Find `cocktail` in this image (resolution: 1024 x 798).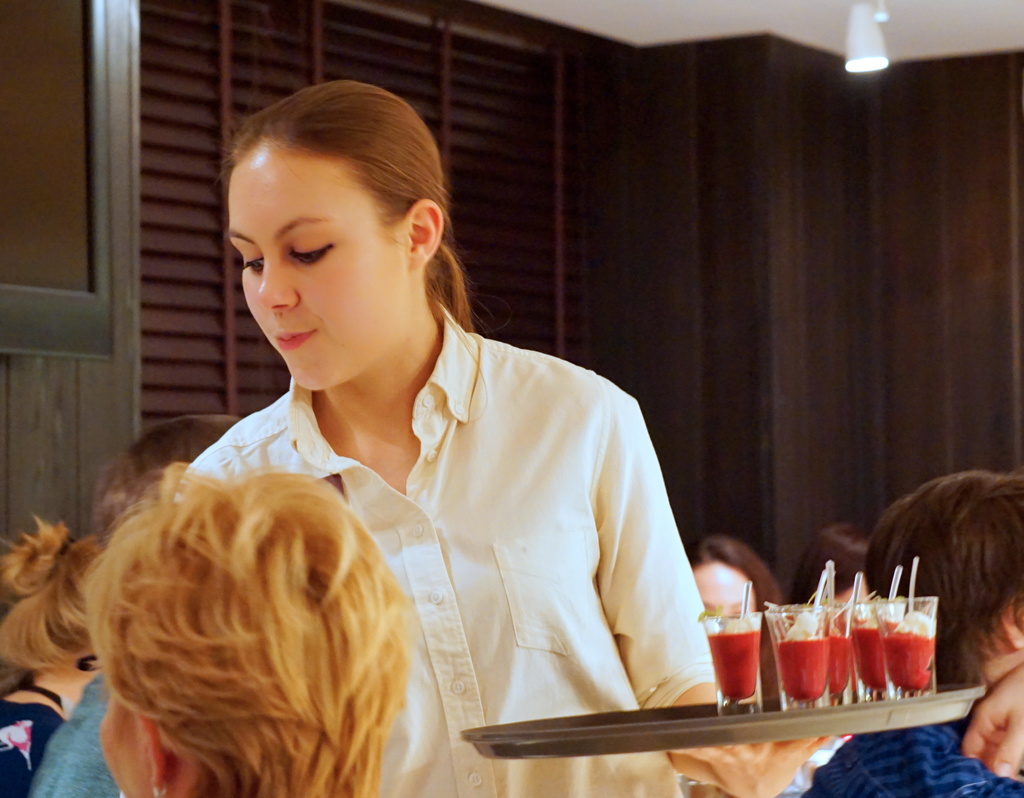
bbox=[840, 592, 888, 703].
